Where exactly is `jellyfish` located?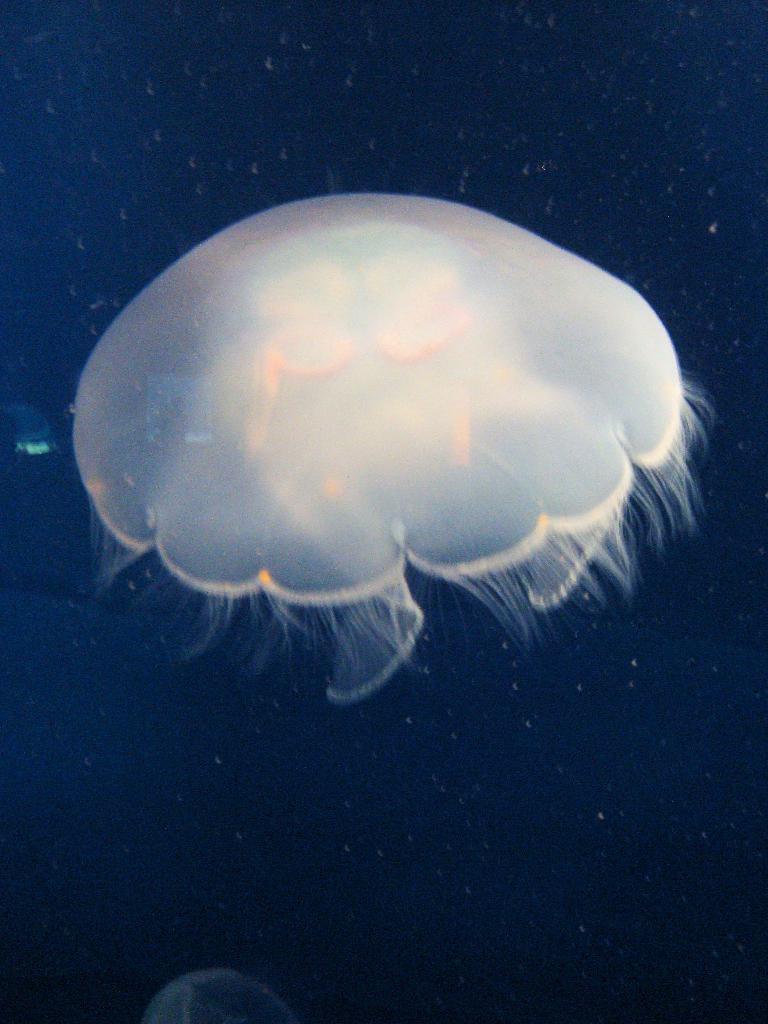
Its bounding box is pyautogui.locateOnScreen(67, 186, 719, 703).
